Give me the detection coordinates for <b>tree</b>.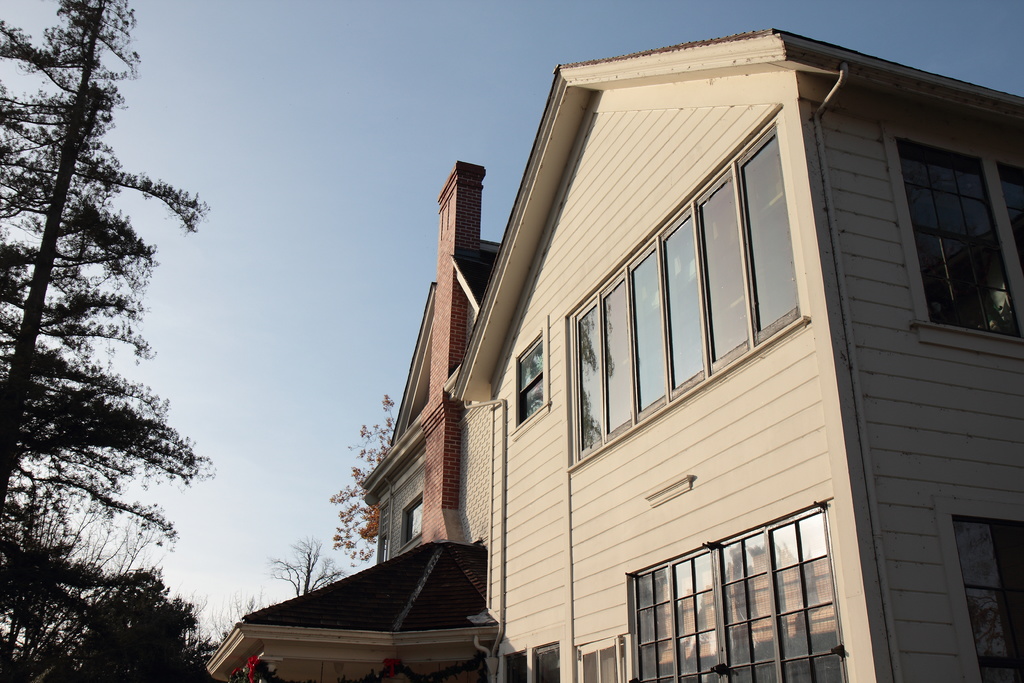
269,520,376,614.
